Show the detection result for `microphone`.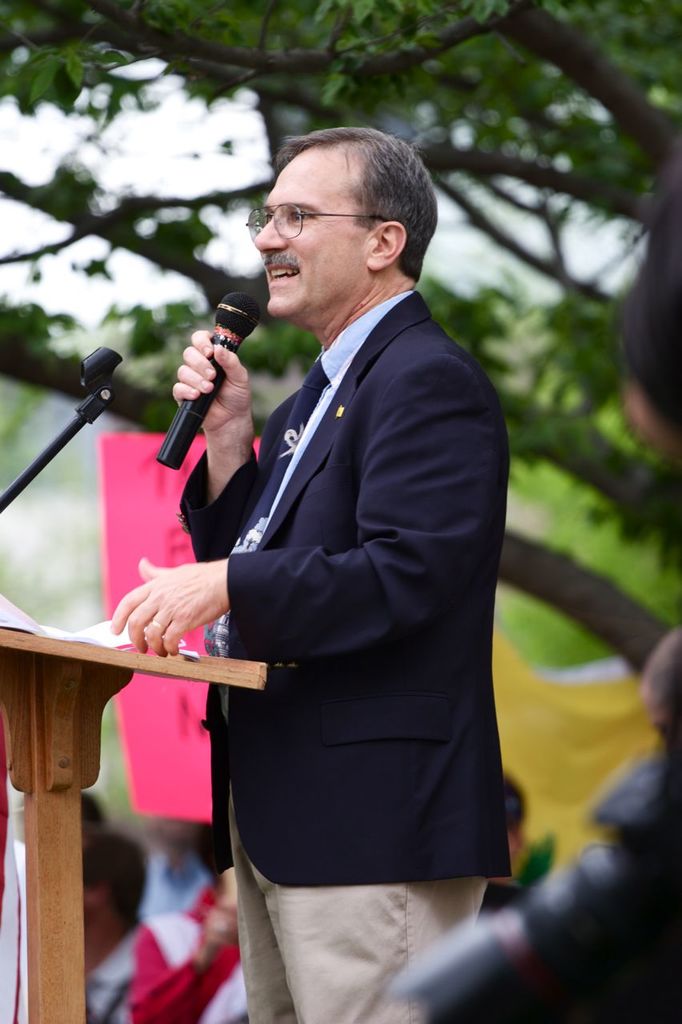
142 312 267 474.
